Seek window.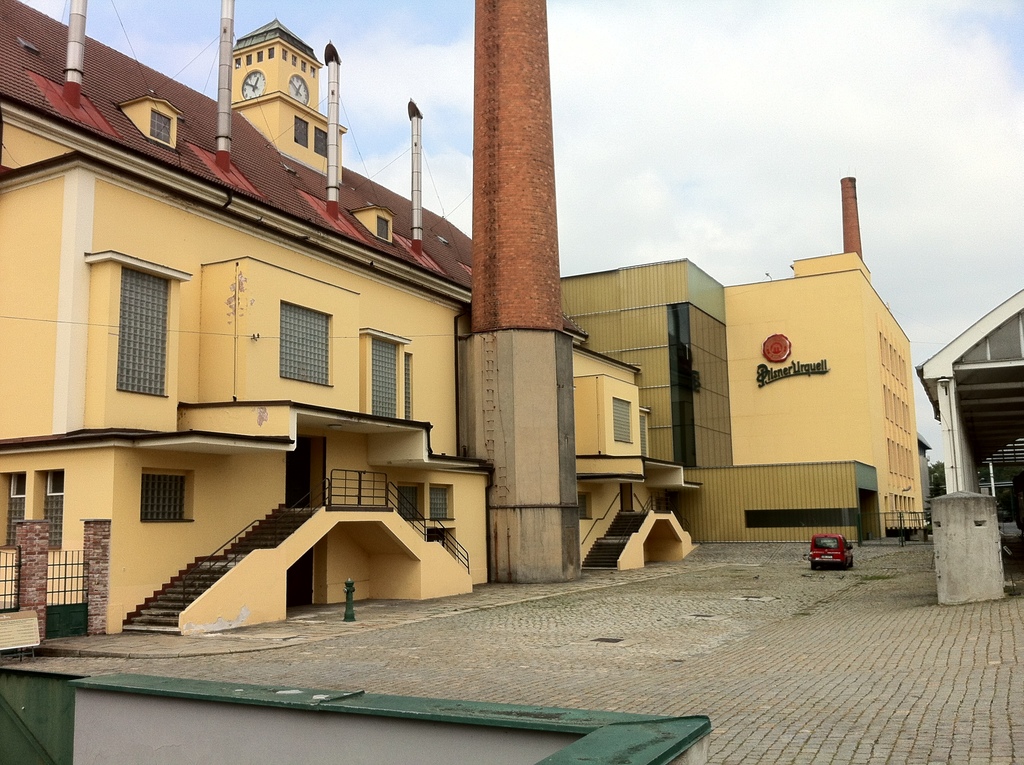
box=[287, 109, 310, 149].
